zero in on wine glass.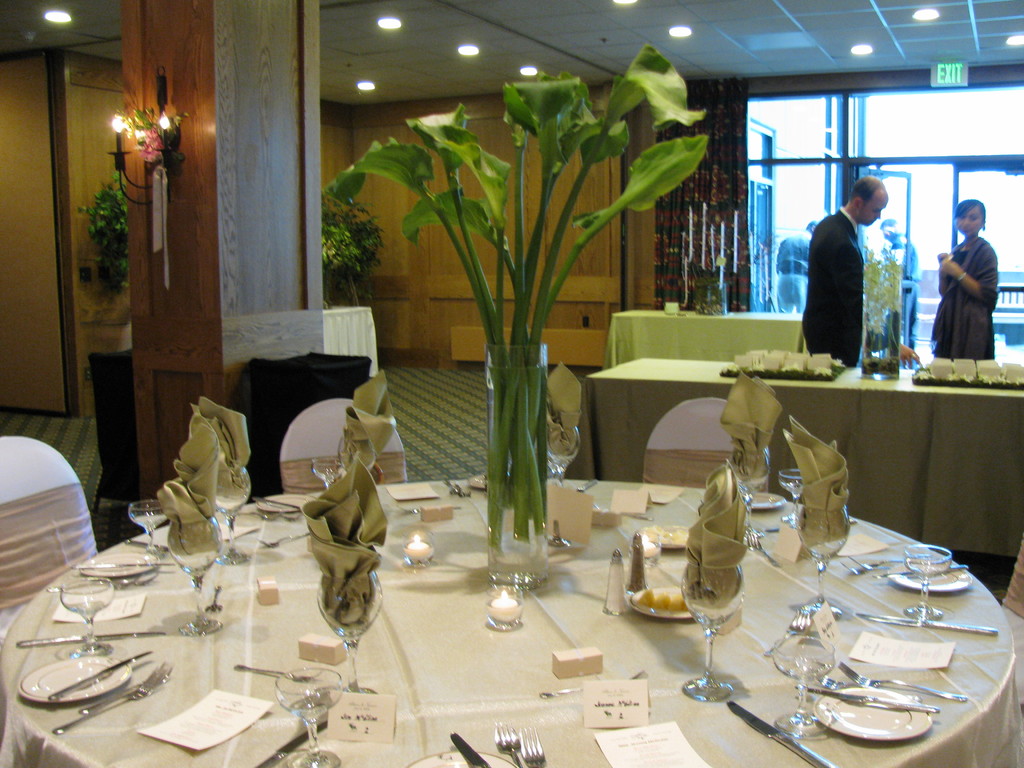
Zeroed in: {"x1": 310, "y1": 462, "x2": 341, "y2": 491}.
